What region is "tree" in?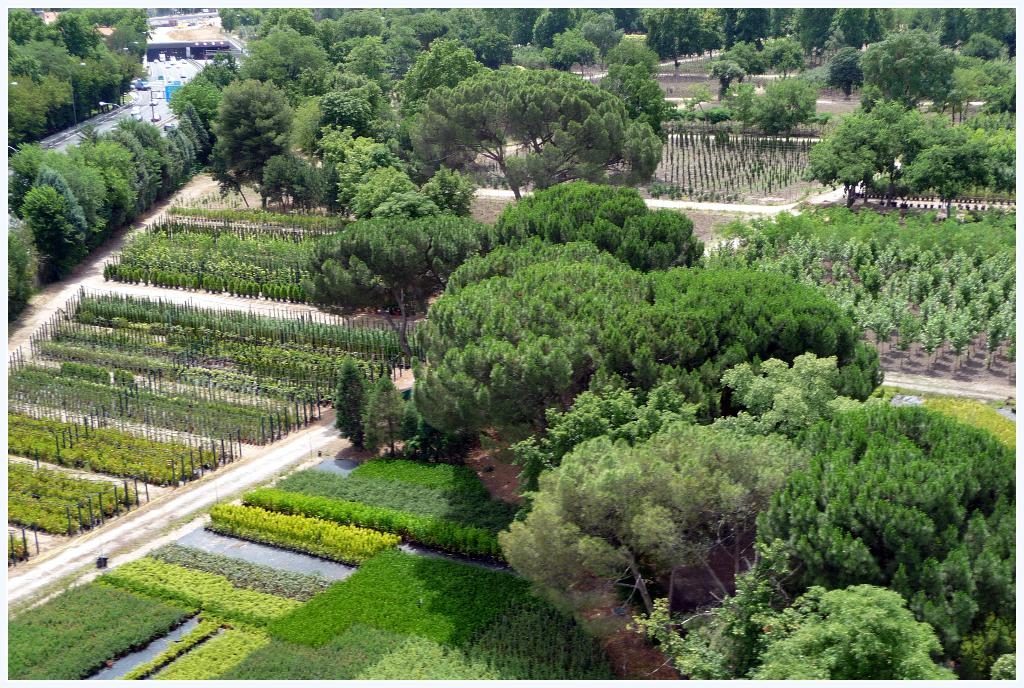
left=492, top=415, right=824, bottom=678.
